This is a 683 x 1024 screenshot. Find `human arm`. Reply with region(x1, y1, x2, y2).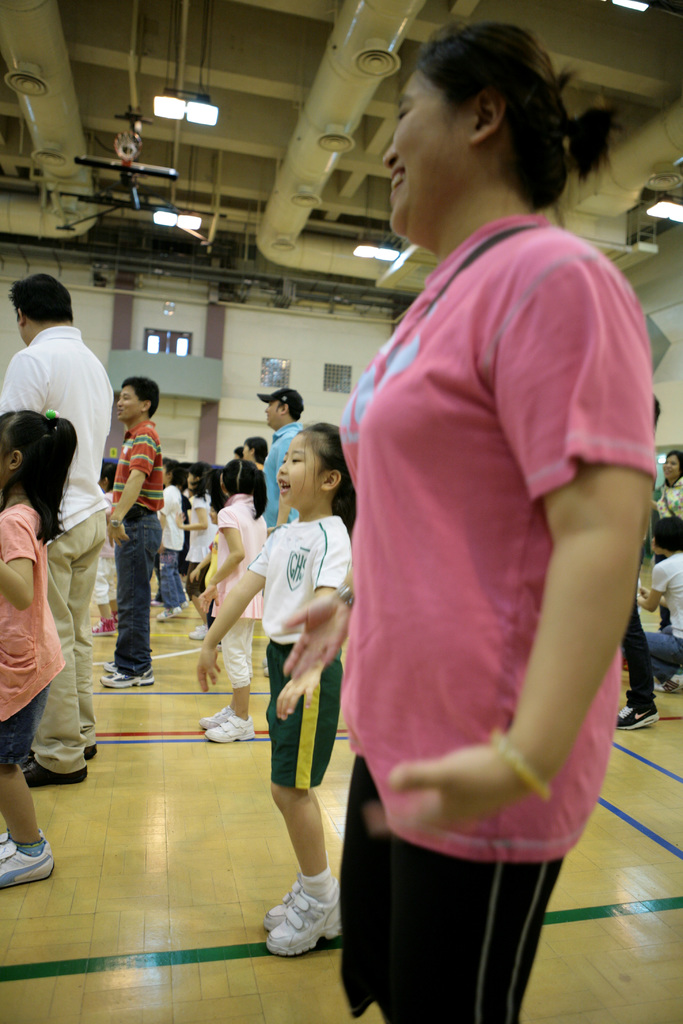
region(273, 528, 356, 724).
